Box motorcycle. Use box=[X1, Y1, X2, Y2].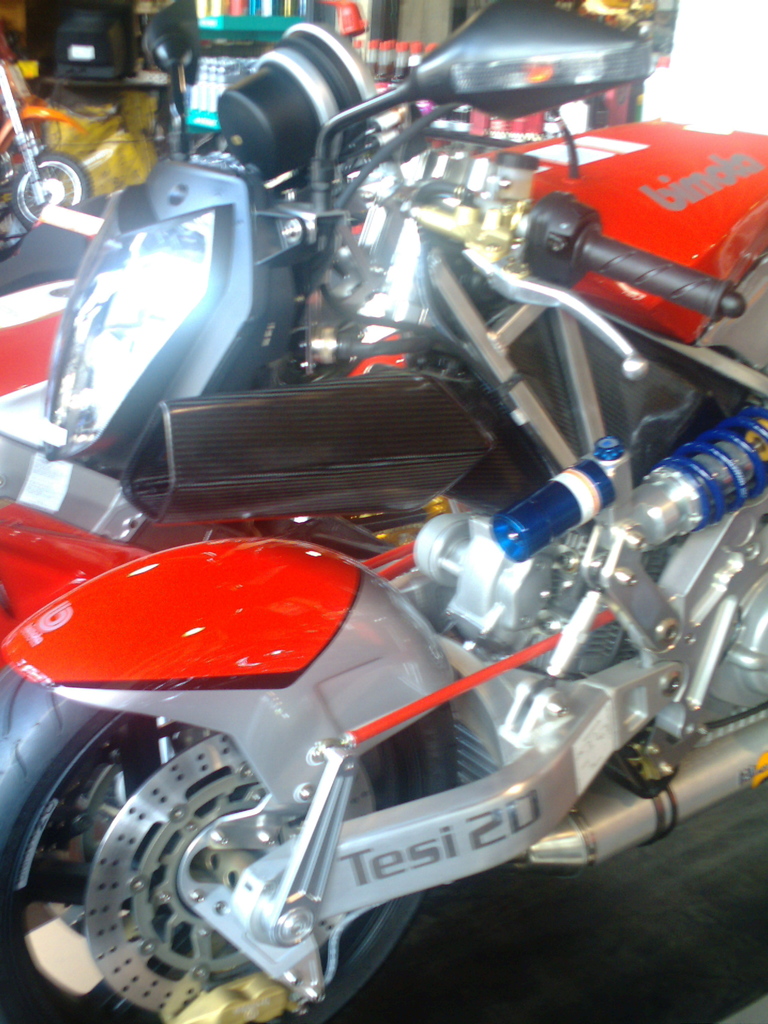
box=[0, 0, 766, 1023].
